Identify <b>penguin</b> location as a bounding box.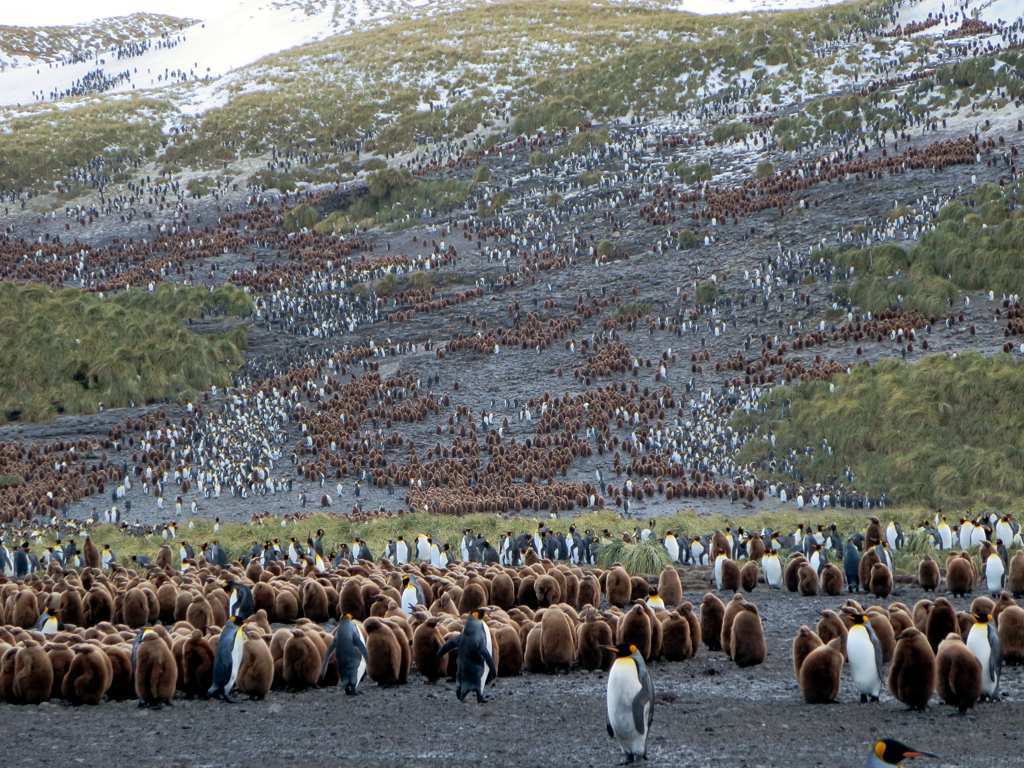
bbox=[67, 222, 70, 229].
